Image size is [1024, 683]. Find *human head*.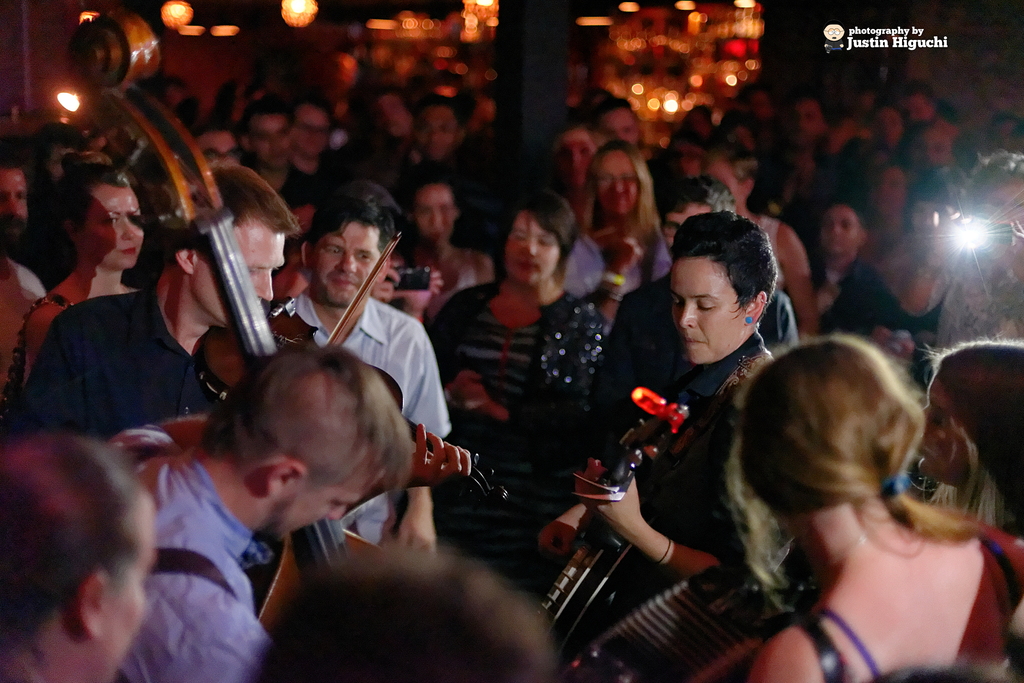
412 99 461 162.
